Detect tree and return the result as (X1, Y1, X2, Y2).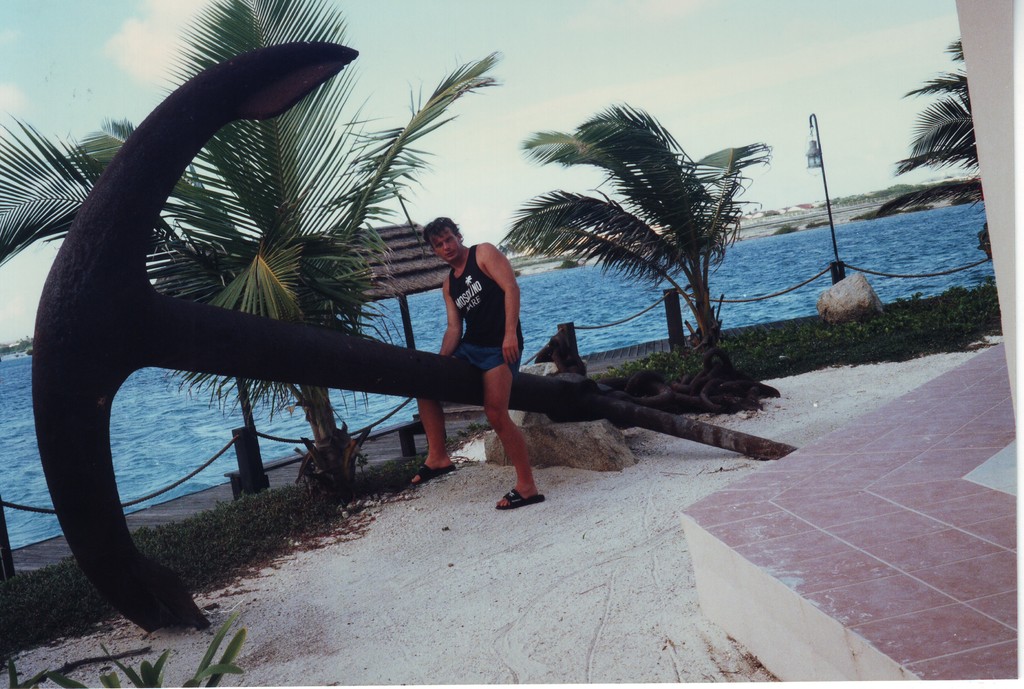
(509, 64, 751, 382).
